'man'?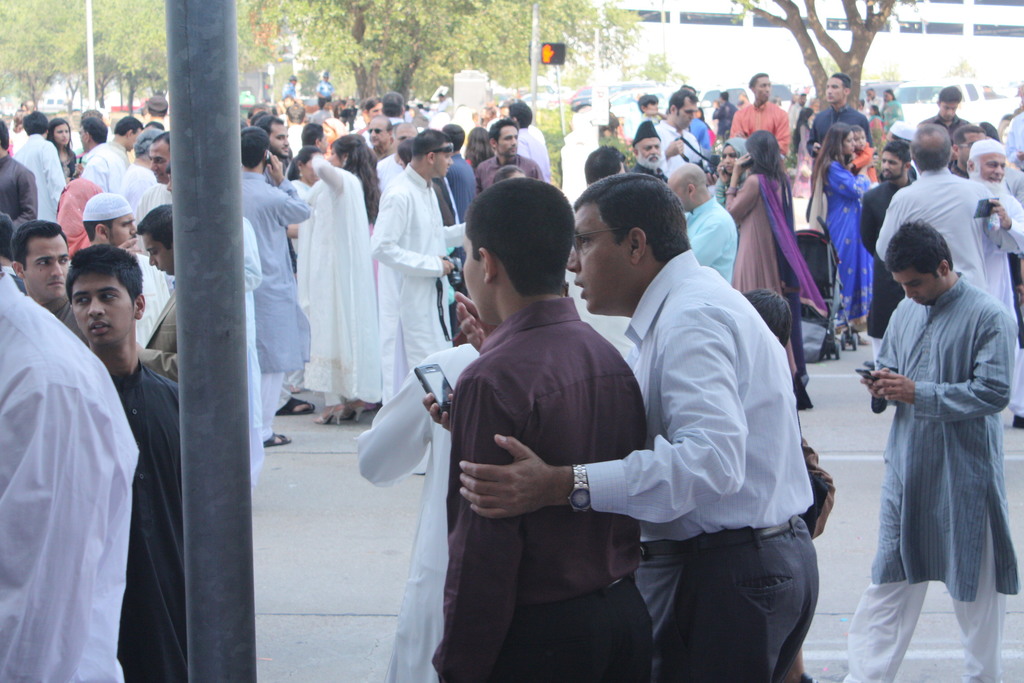
bbox(858, 136, 918, 366)
